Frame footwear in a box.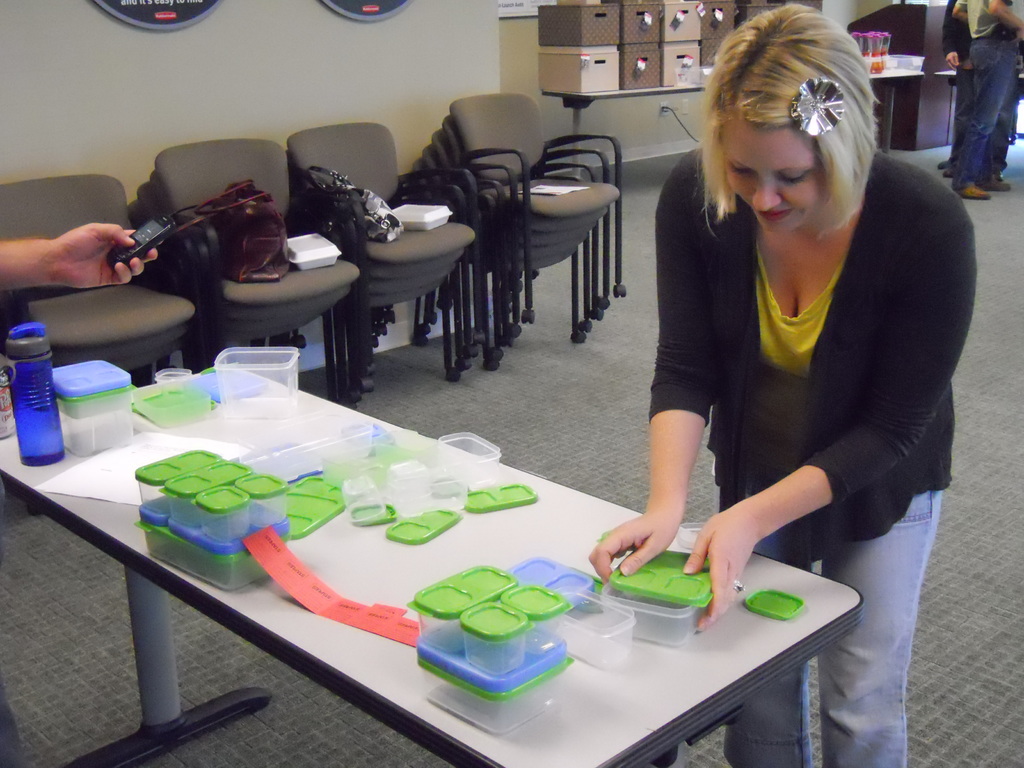
x1=979 y1=173 x2=1014 y2=199.
